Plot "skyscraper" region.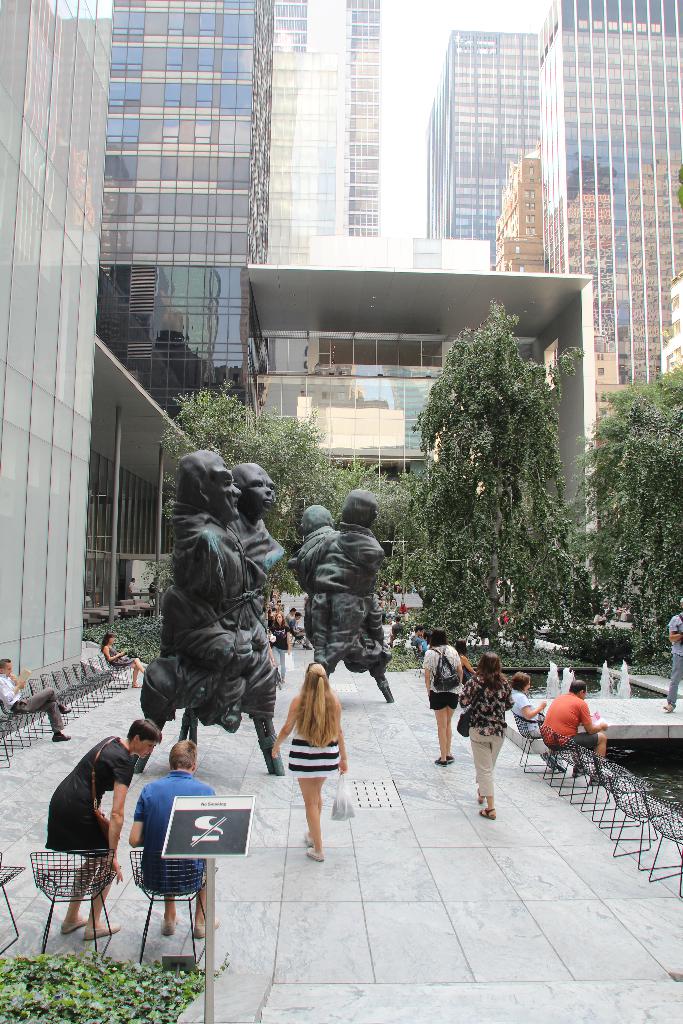
Plotted at box(263, 0, 396, 273).
